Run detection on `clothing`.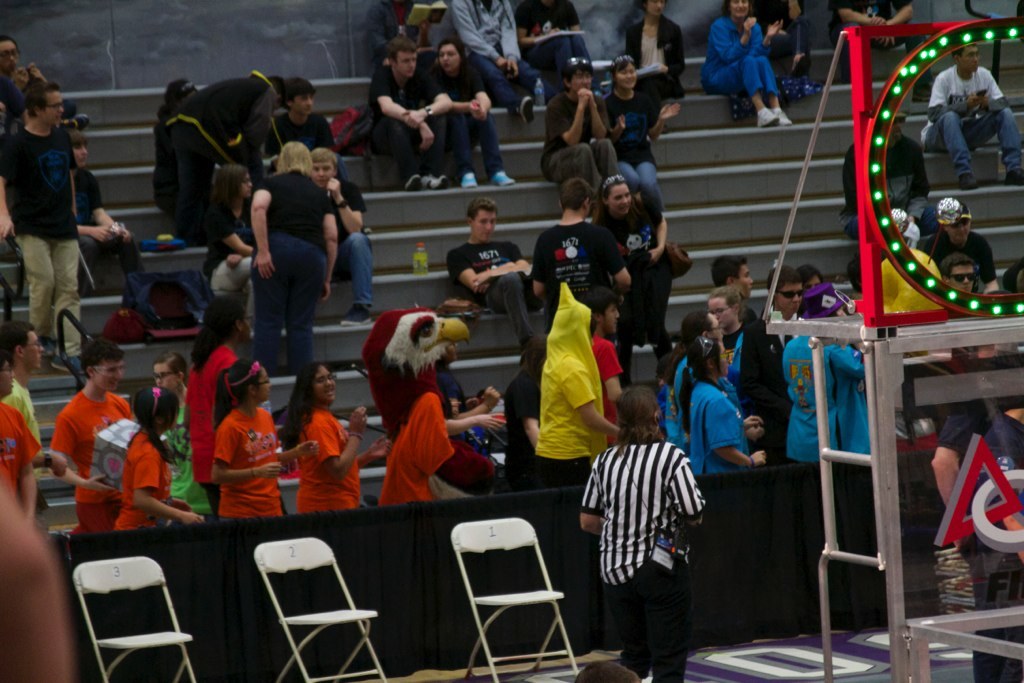
Result: bbox=[165, 389, 221, 514].
